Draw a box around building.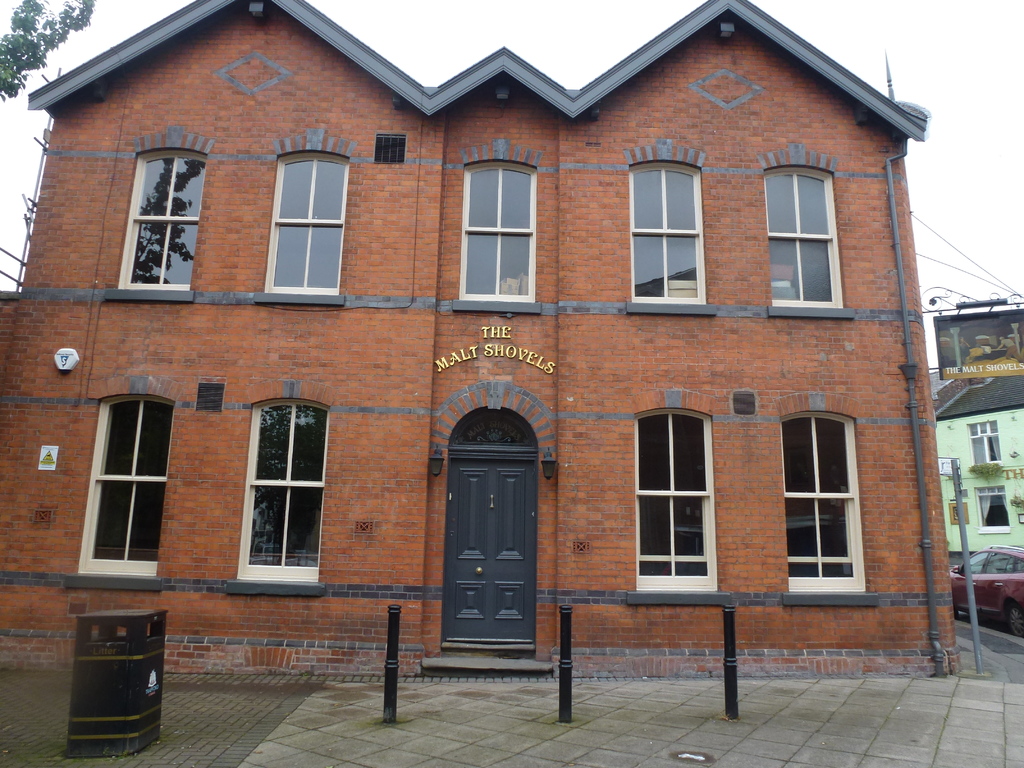
<bbox>936, 347, 1023, 573</bbox>.
